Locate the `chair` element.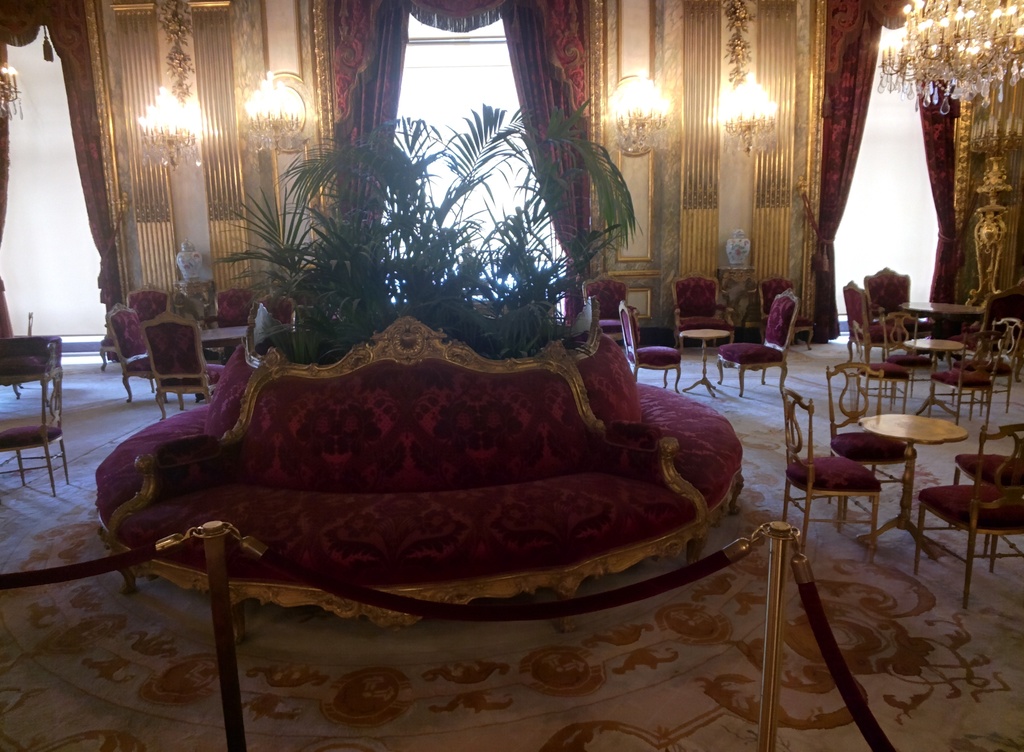
Element bbox: left=845, top=277, right=905, bottom=364.
